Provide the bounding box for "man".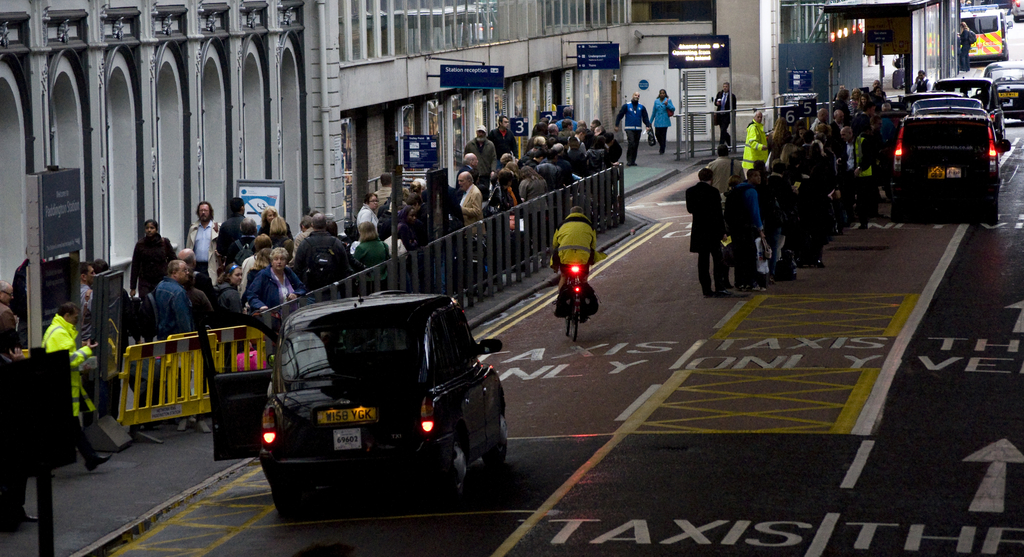
x1=550 y1=207 x2=604 y2=309.
